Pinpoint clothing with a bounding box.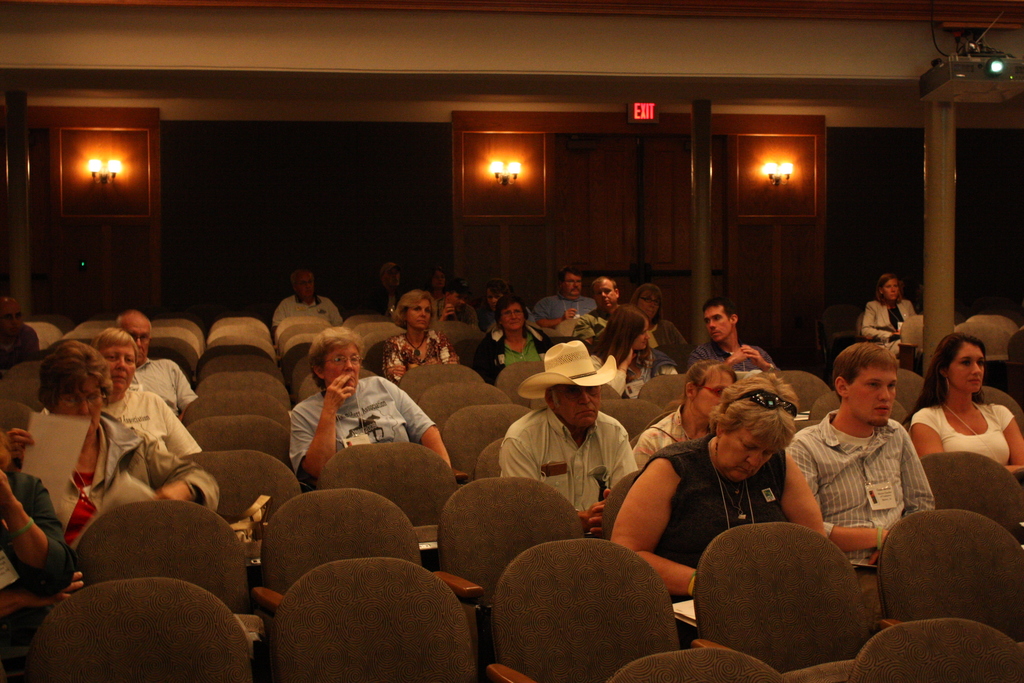
(x1=800, y1=396, x2=941, y2=560).
